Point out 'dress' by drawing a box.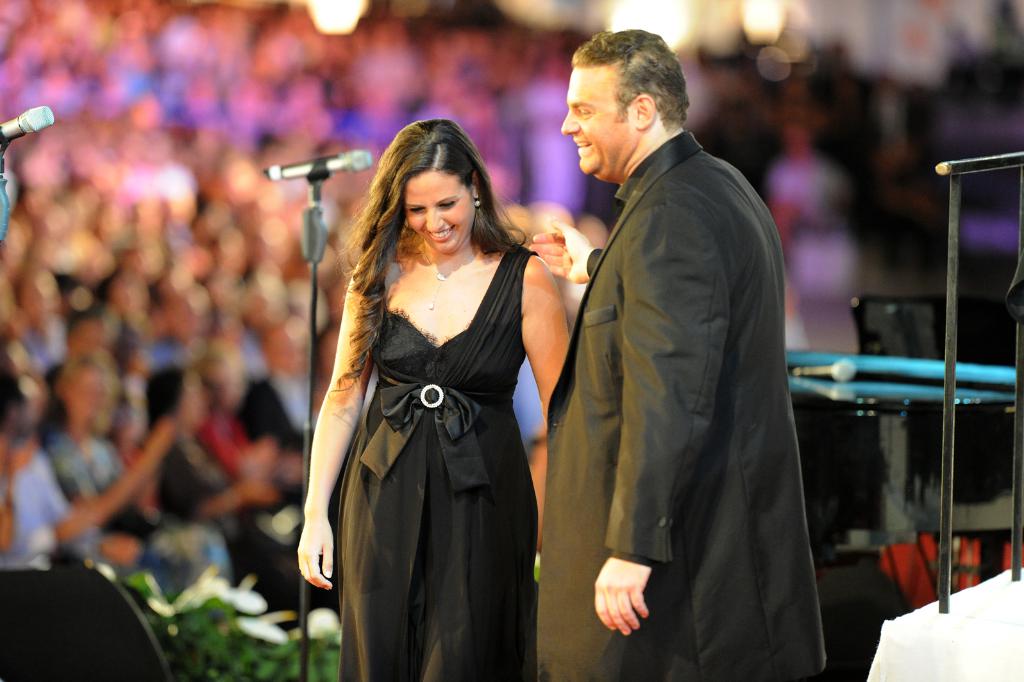
select_region(337, 244, 539, 681).
